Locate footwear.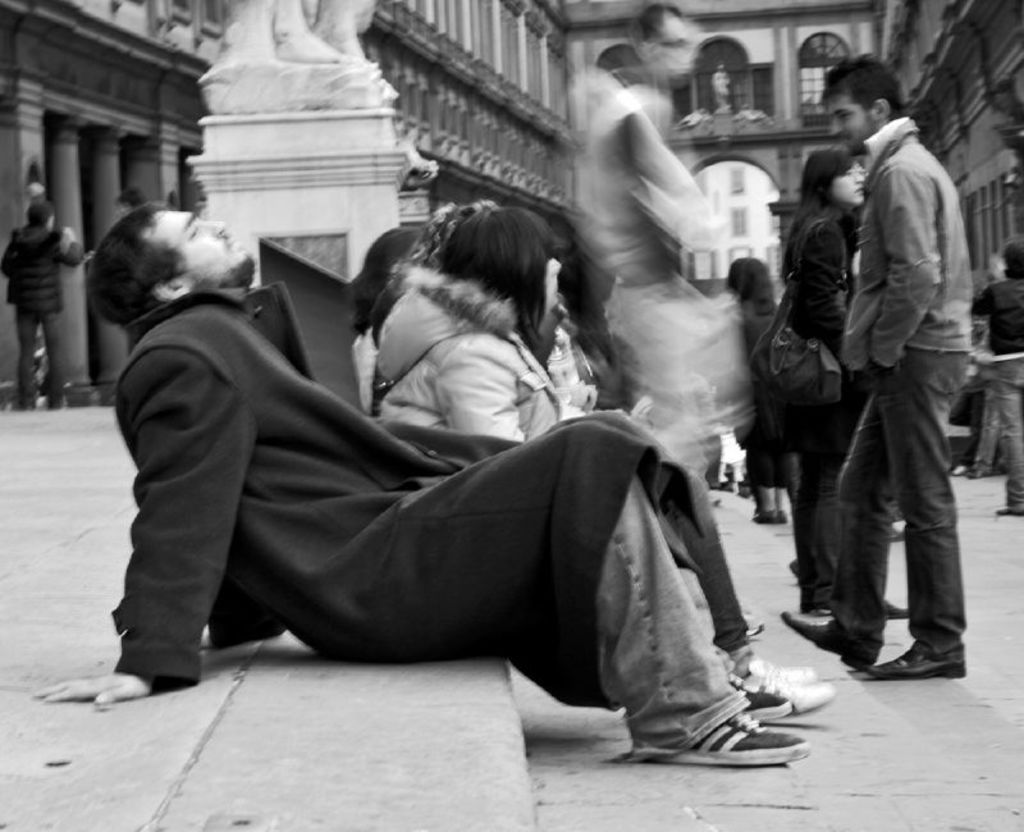
Bounding box: pyautogui.locateOnScreen(745, 669, 836, 708).
